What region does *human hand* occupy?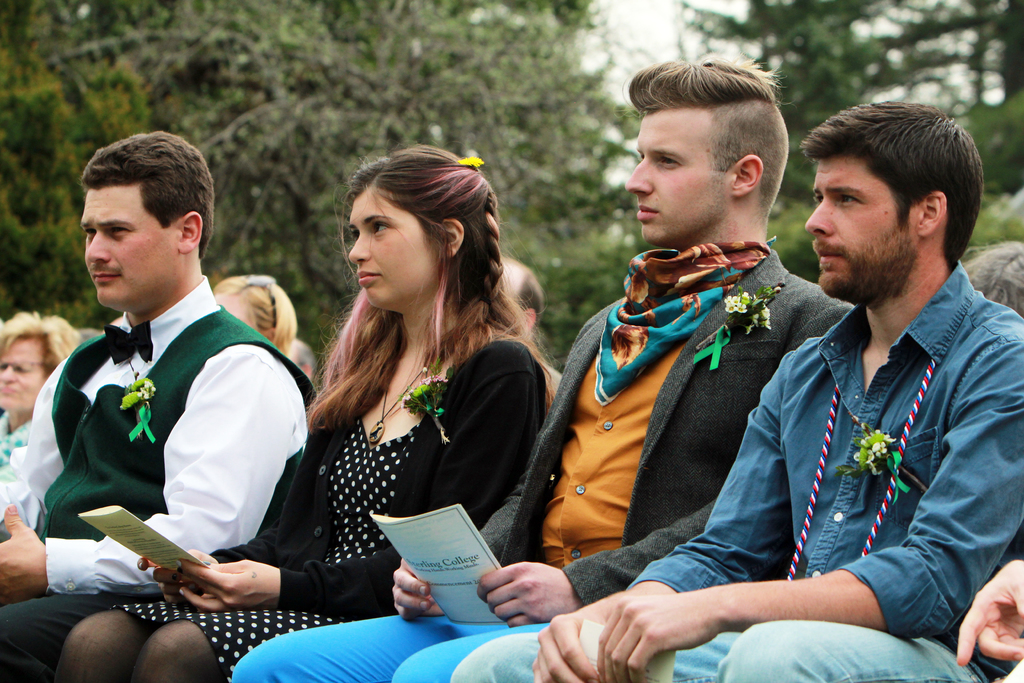
pyautogui.locateOnScreen(175, 554, 280, 613).
